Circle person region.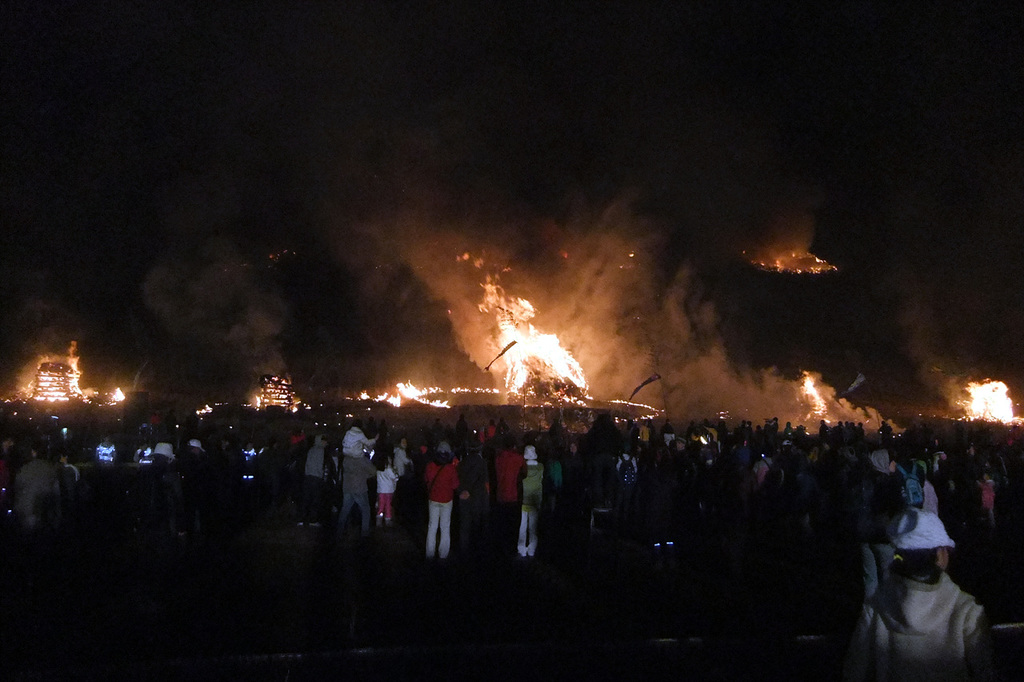
Region: <bbox>410, 444, 465, 568</bbox>.
